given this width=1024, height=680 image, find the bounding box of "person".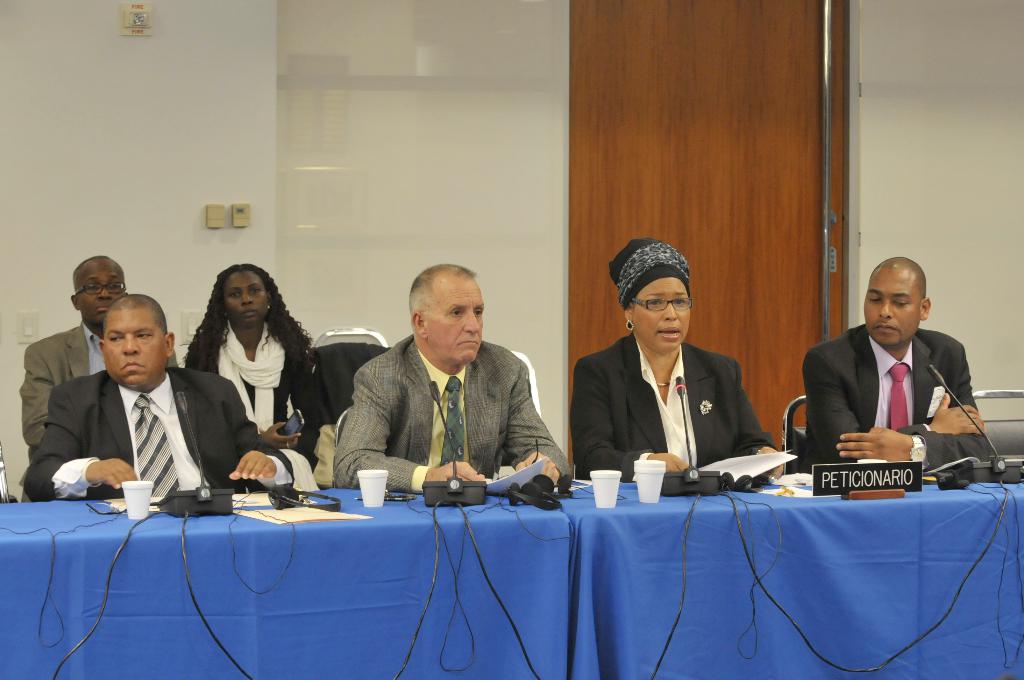
{"x1": 25, "y1": 289, "x2": 299, "y2": 499}.
